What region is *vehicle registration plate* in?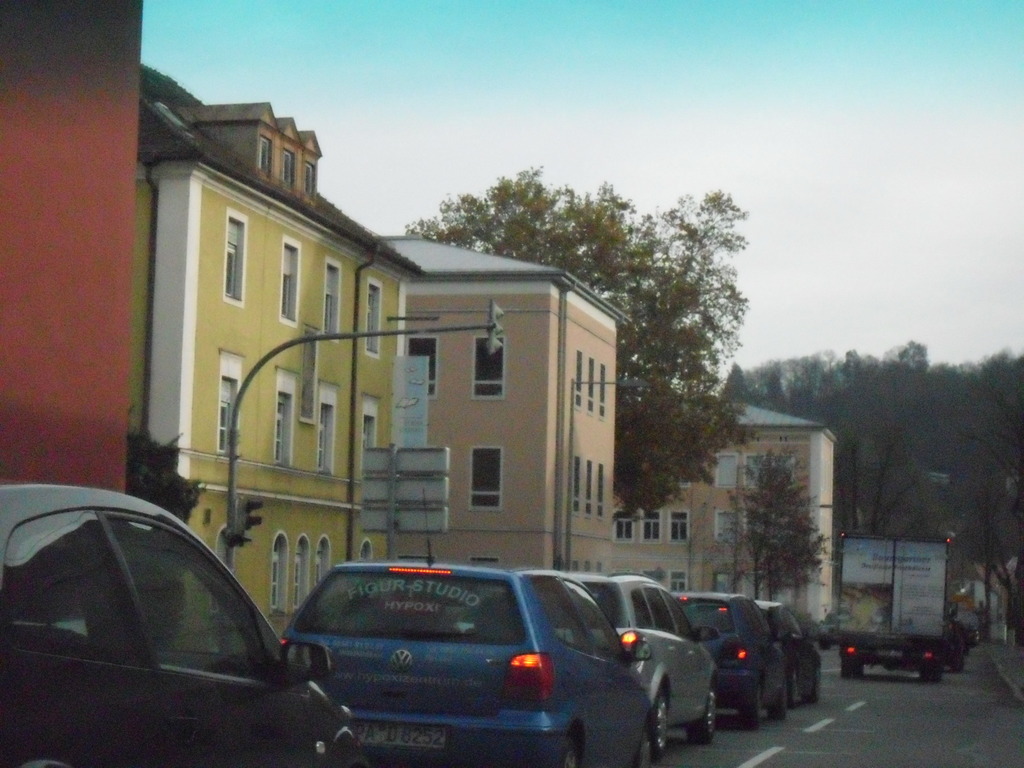
{"x1": 350, "y1": 719, "x2": 451, "y2": 750}.
